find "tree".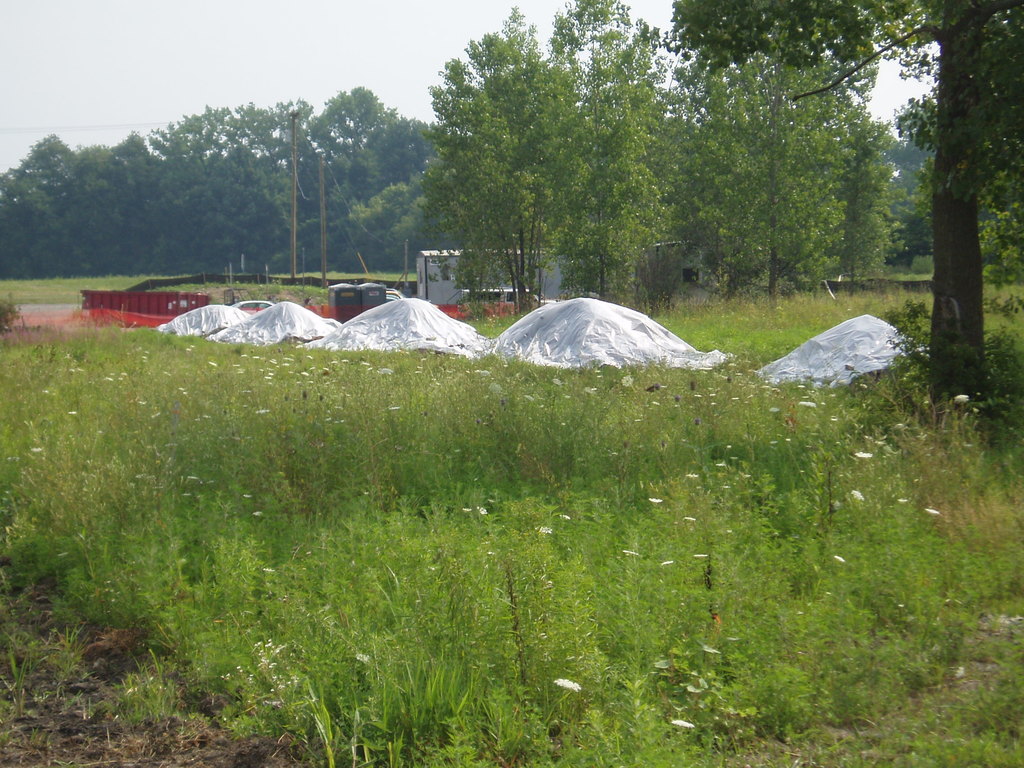
bbox=(822, 113, 903, 298).
